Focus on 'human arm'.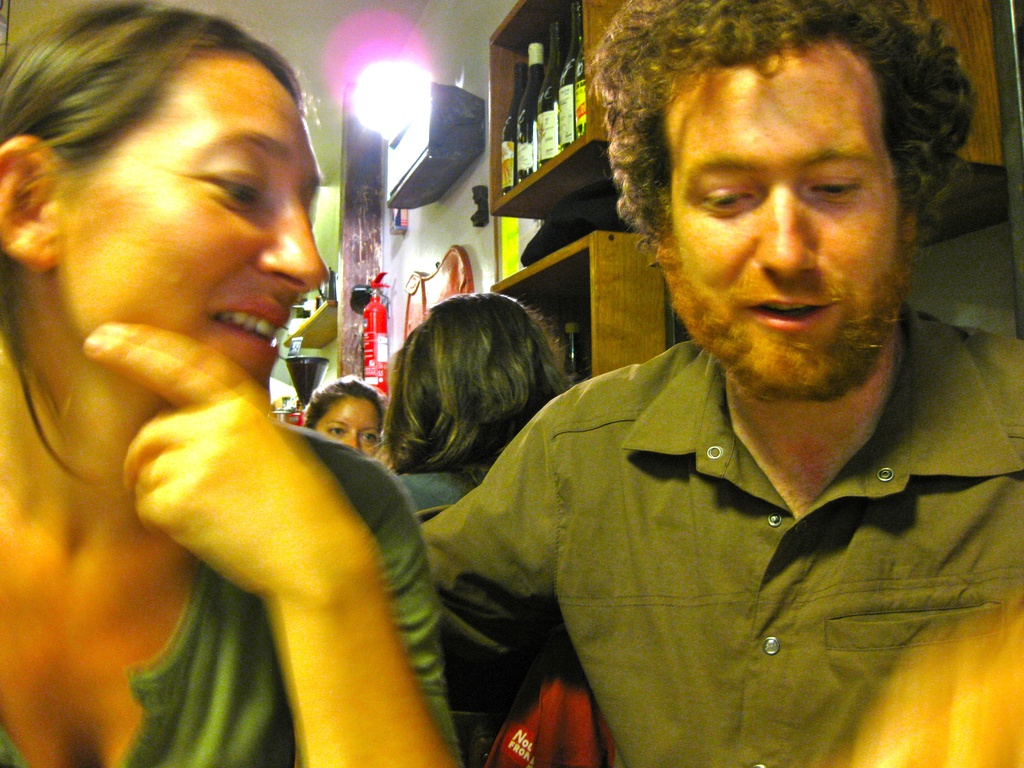
Focused at (x1=436, y1=404, x2=541, y2=630).
